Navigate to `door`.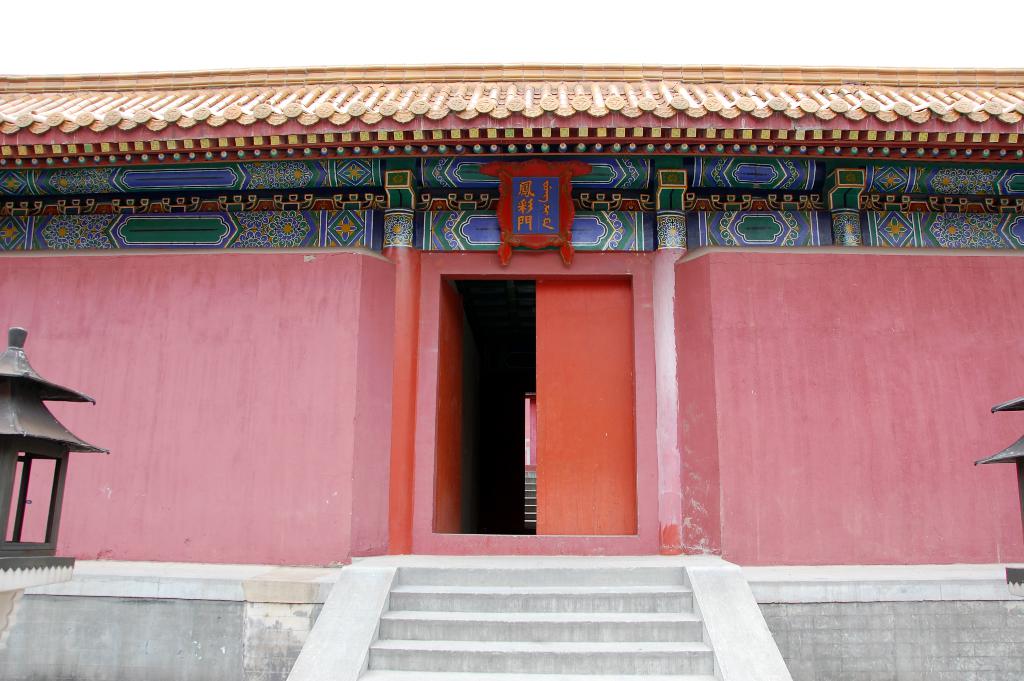
Navigation target: bbox=[431, 271, 467, 534].
